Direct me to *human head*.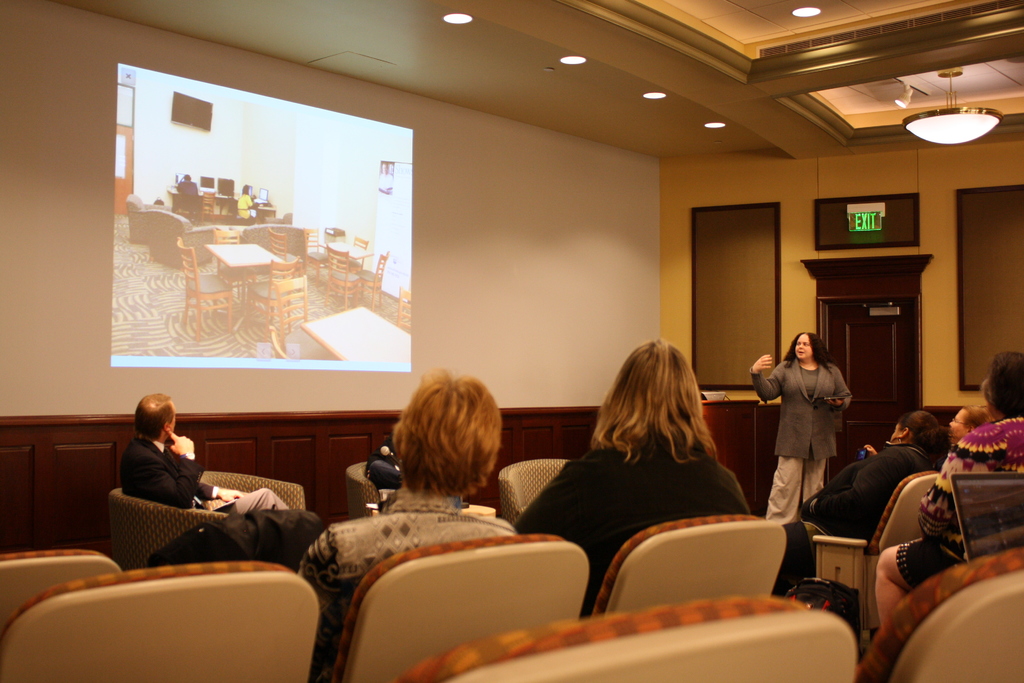
Direction: <box>984,352,1023,420</box>.
